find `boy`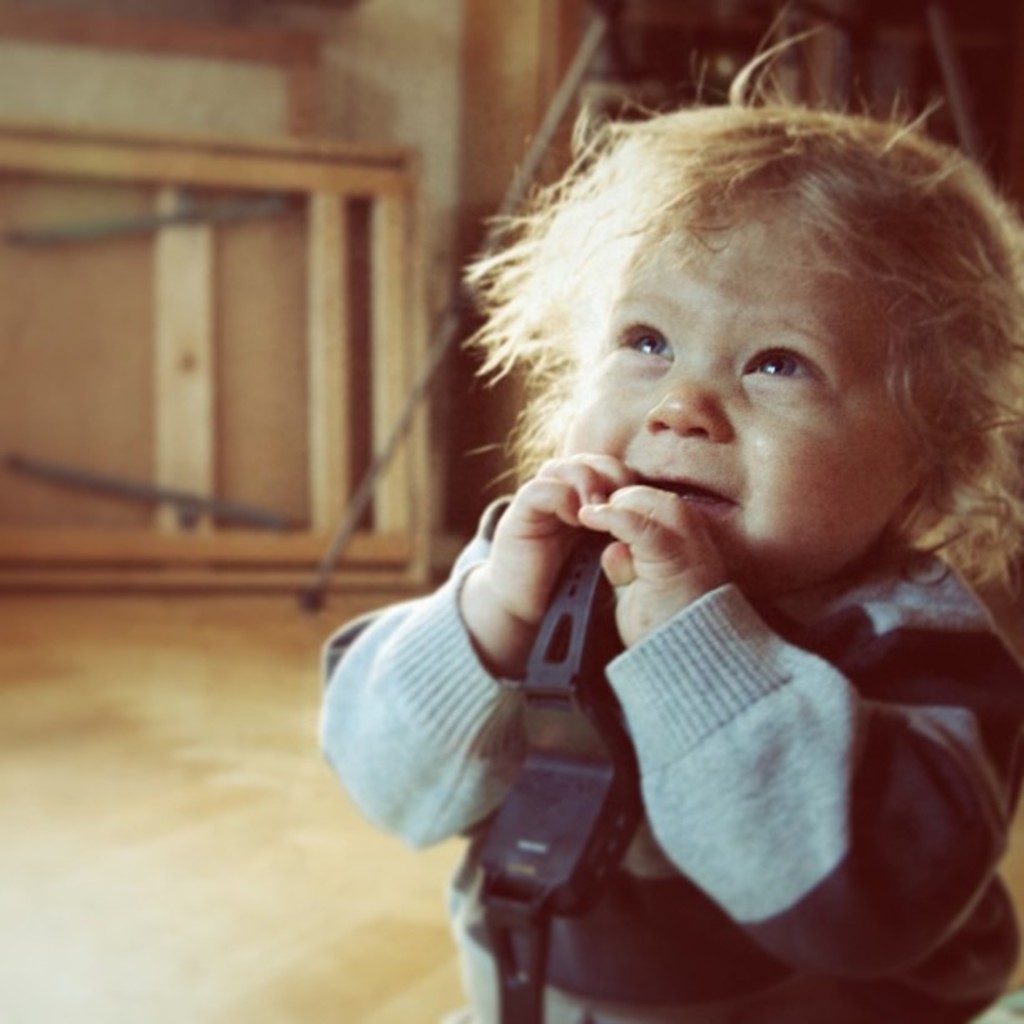
(320,23,1022,1022)
